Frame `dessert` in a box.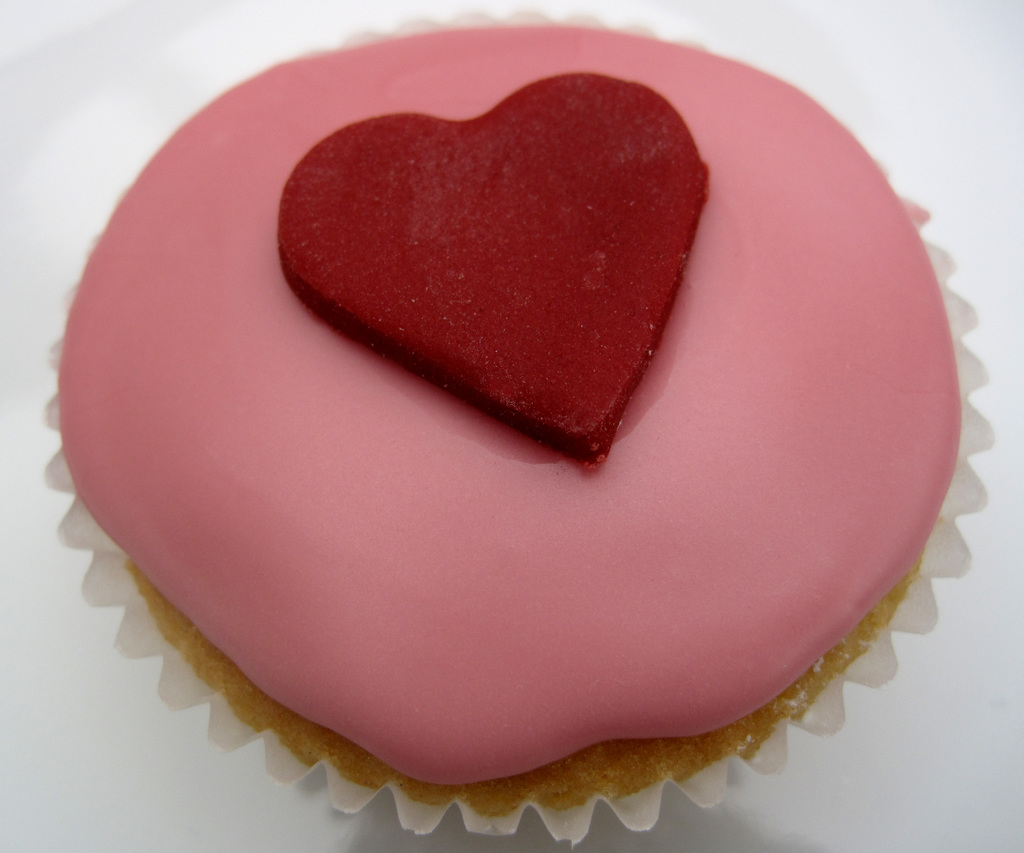
crop(33, 6, 1006, 849).
